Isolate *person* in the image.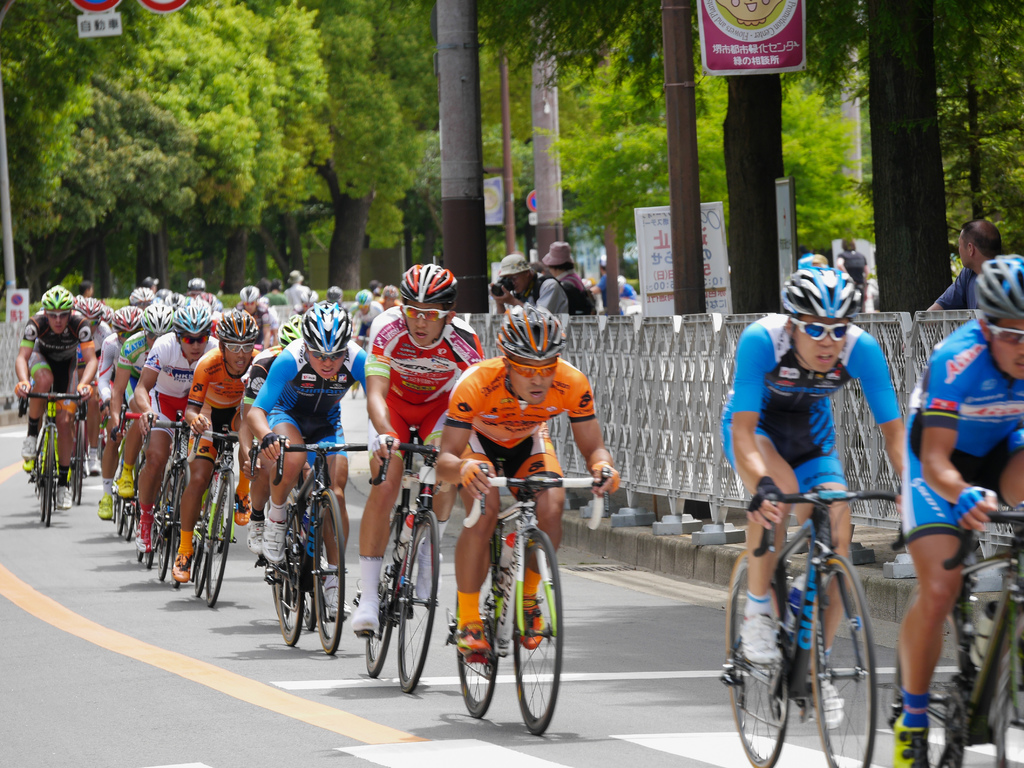
Isolated region: locate(540, 241, 596, 316).
